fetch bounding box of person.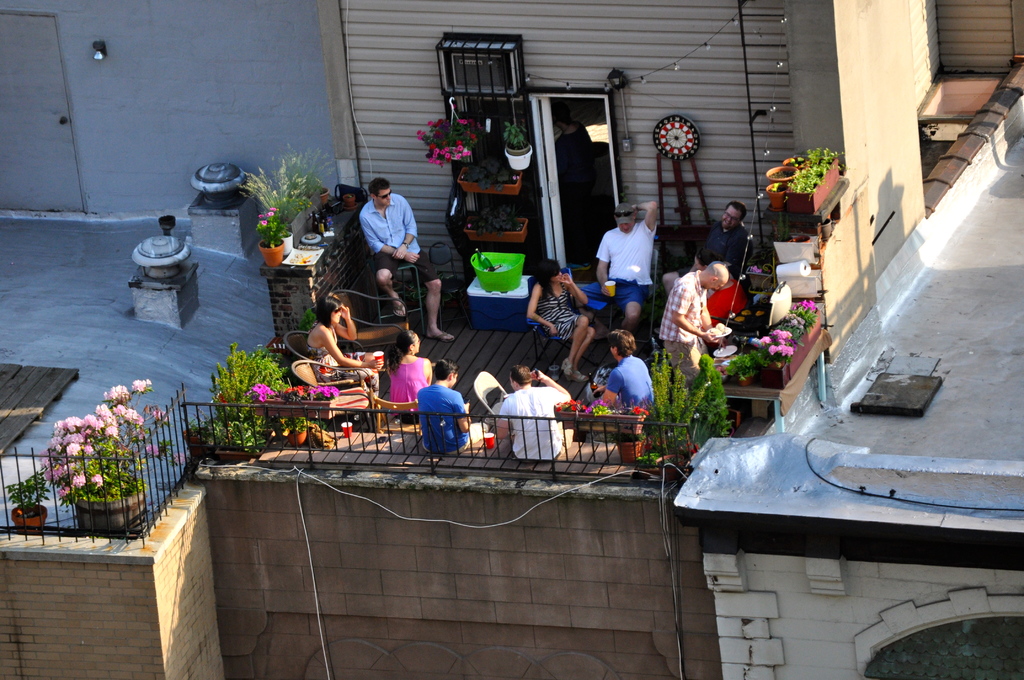
Bbox: box=[500, 361, 572, 457].
